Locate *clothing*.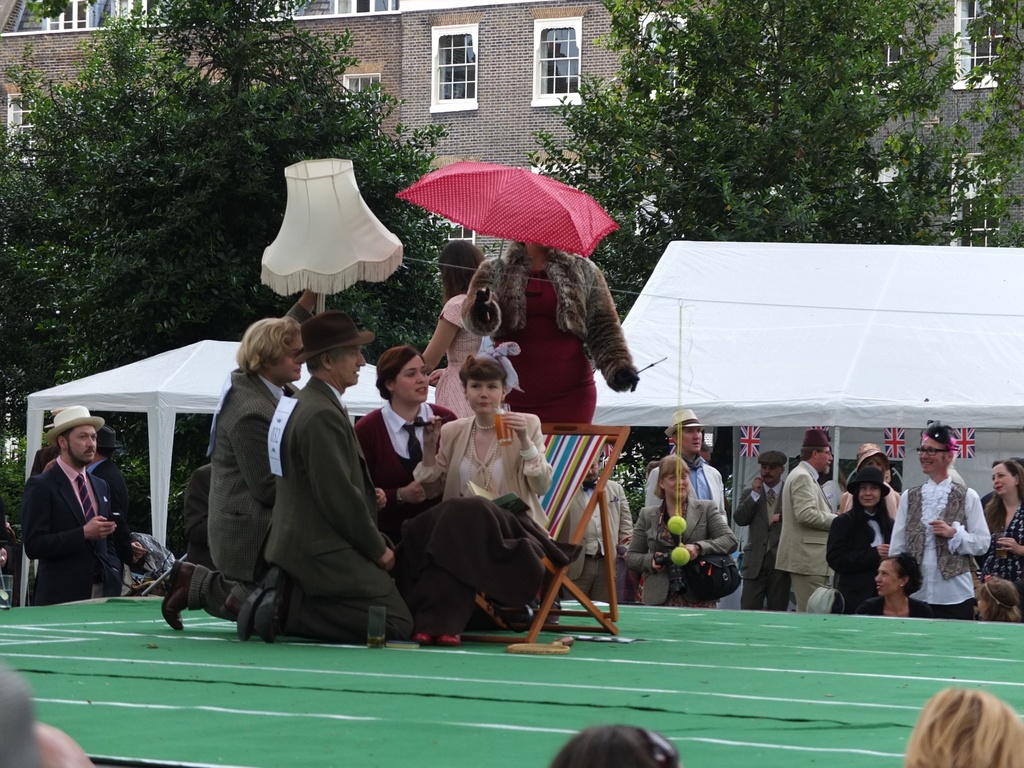
Bounding box: 187 463 221 574.
